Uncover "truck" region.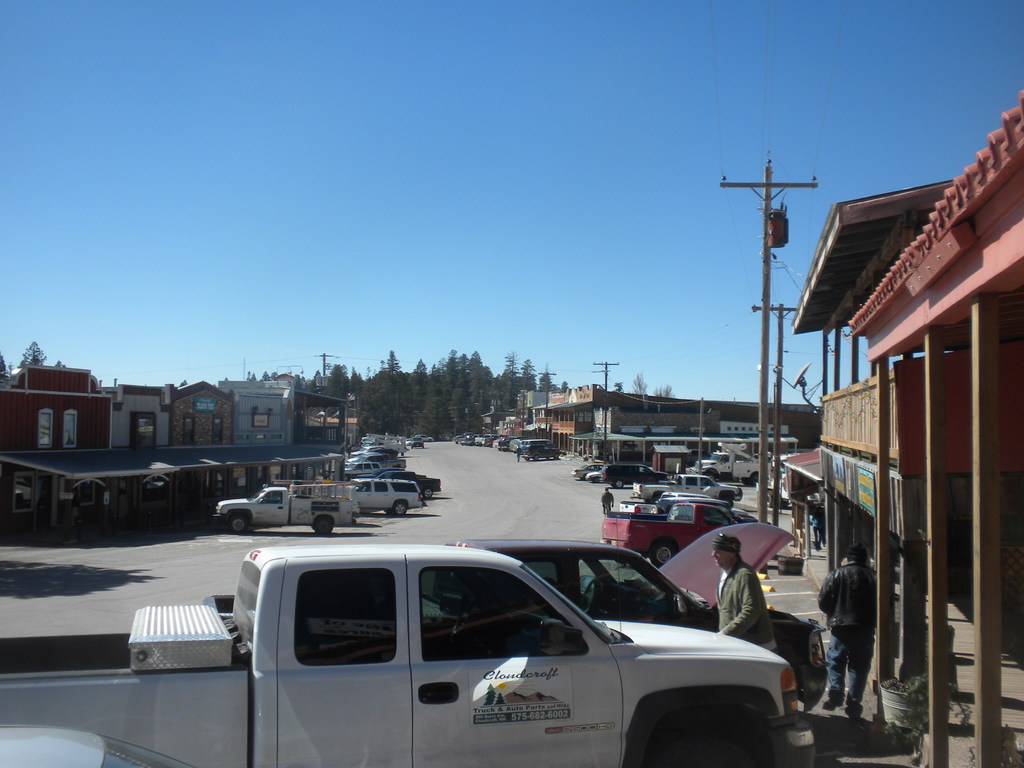
Uncovered: left=602, top=501, right=769, bottom=569.
